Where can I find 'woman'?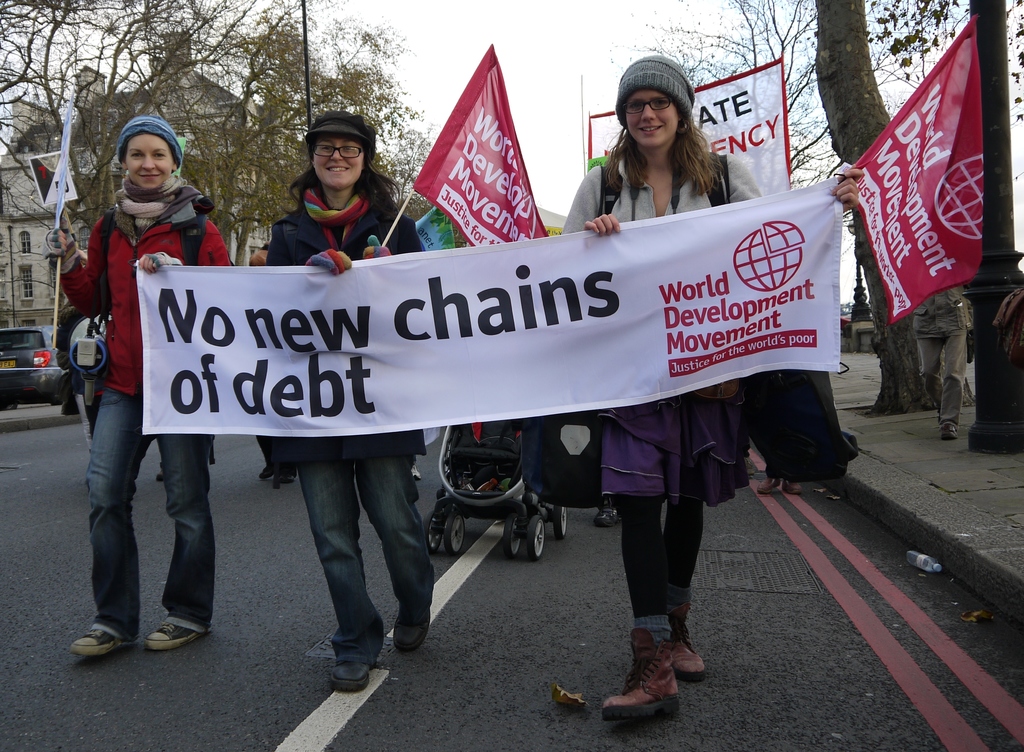
You can find it at box=[266, 109, 437, 694].
